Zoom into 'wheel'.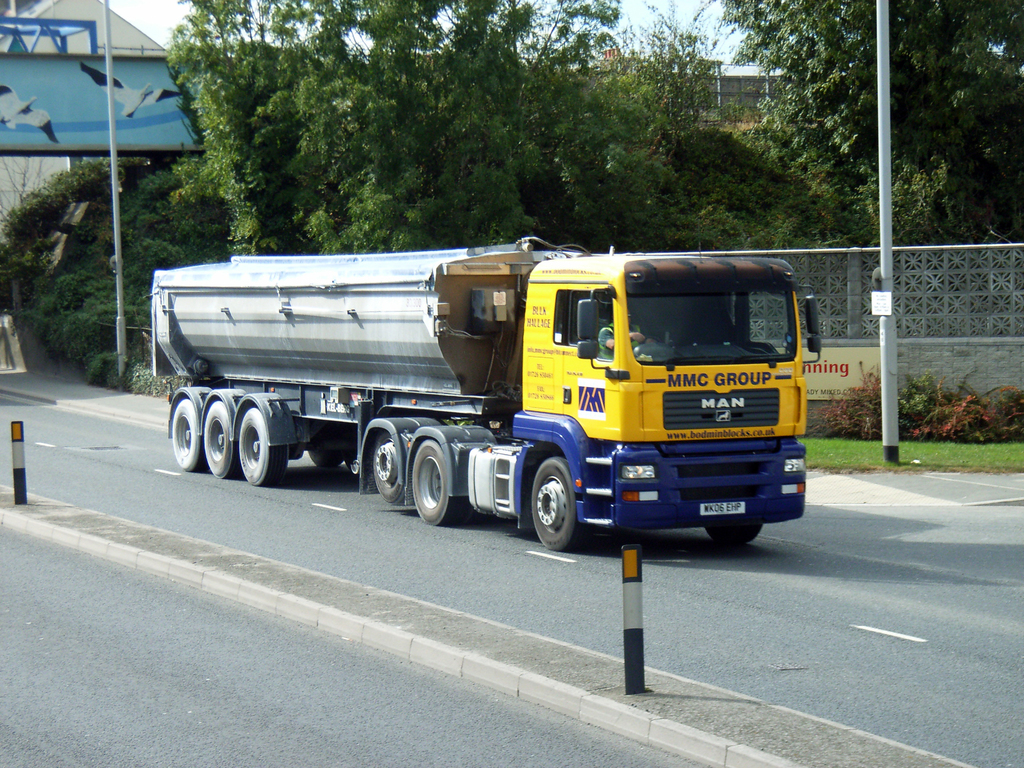
Zoom target: [left=707, top=523, right=762, bottom=543].
